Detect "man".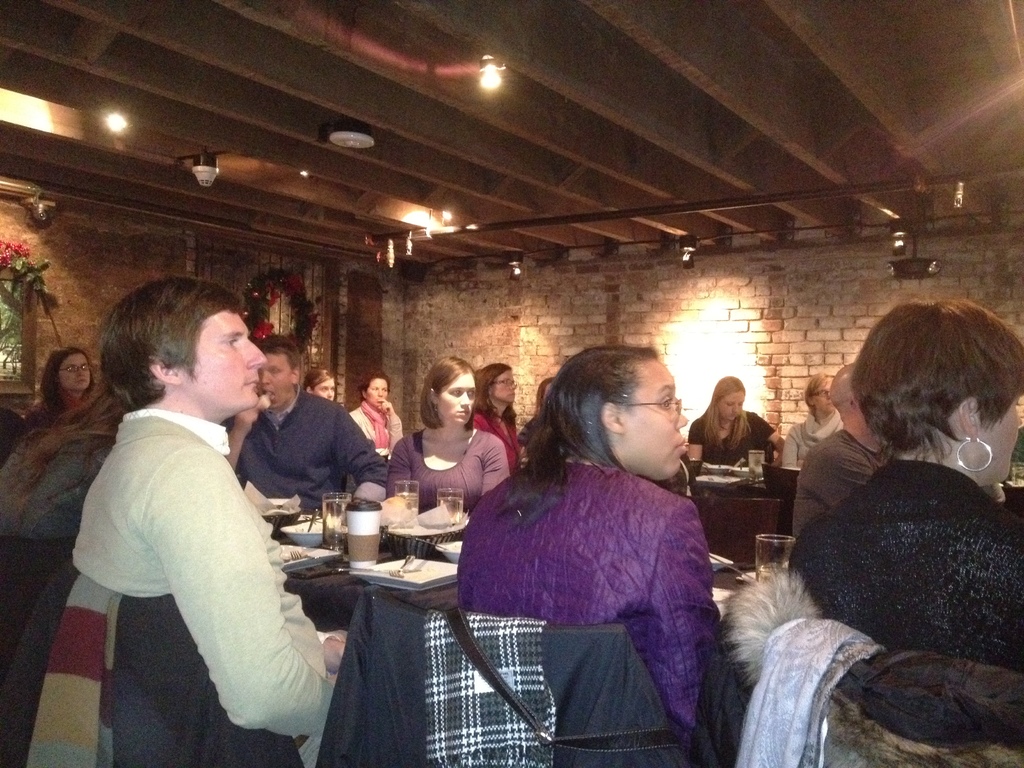
Detected at (792,365,893,538).
